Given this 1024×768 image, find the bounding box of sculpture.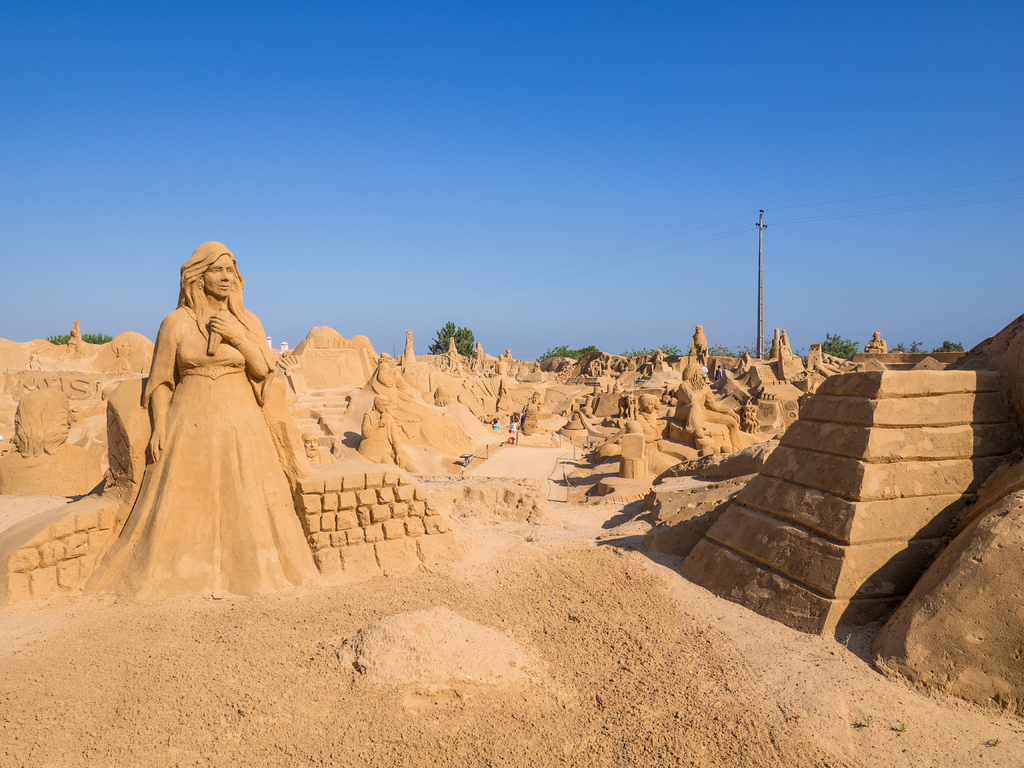
[625,393,640,419].
